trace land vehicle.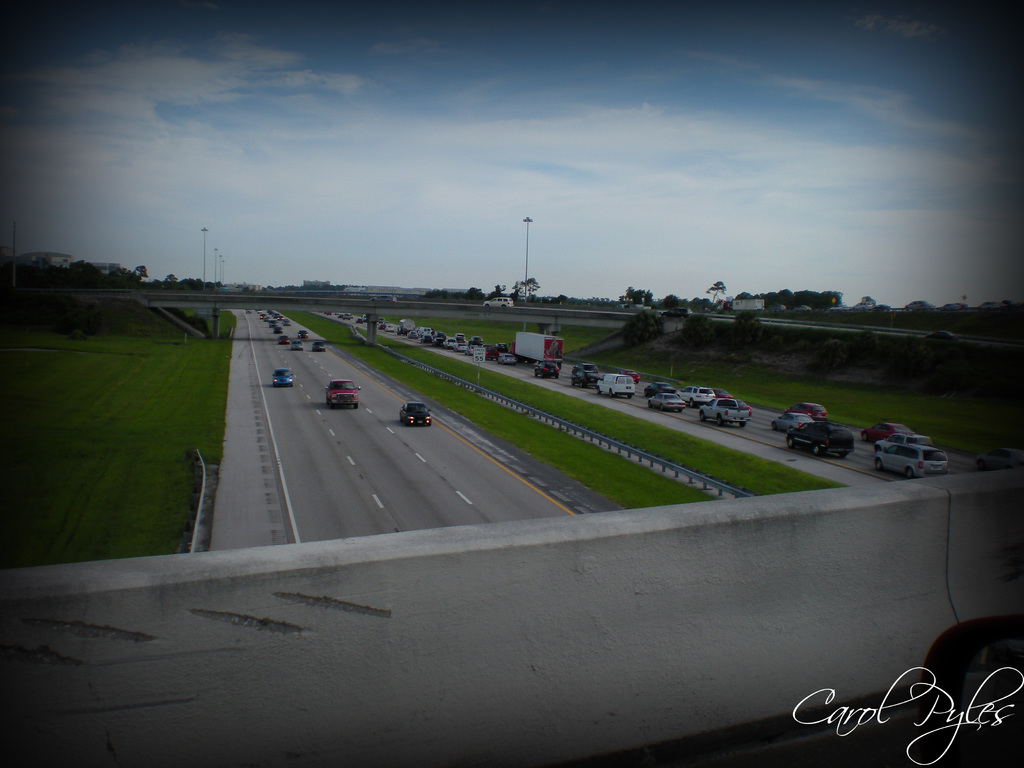
Traced to [974,447,1023,469].
